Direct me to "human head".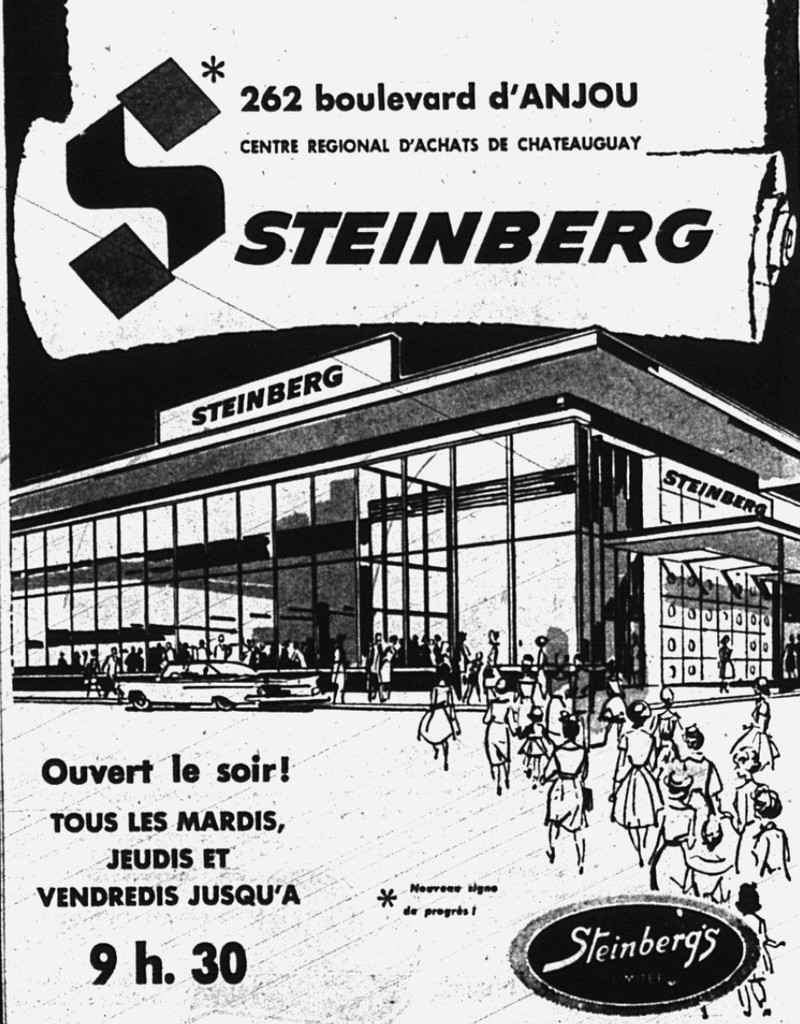
Direction: [x1=746, y1=779, x2=787, y2=825].
